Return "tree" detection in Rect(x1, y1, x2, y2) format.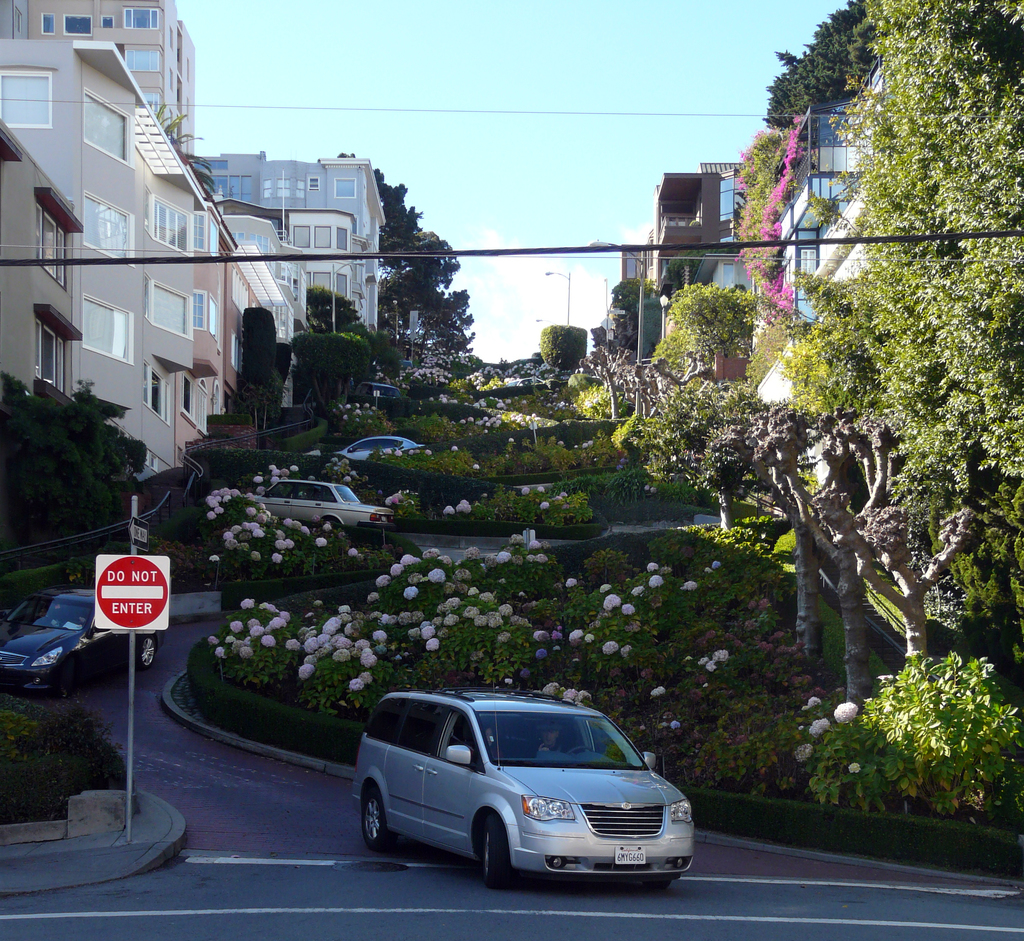
Rect(206, 318, 596, 576).
